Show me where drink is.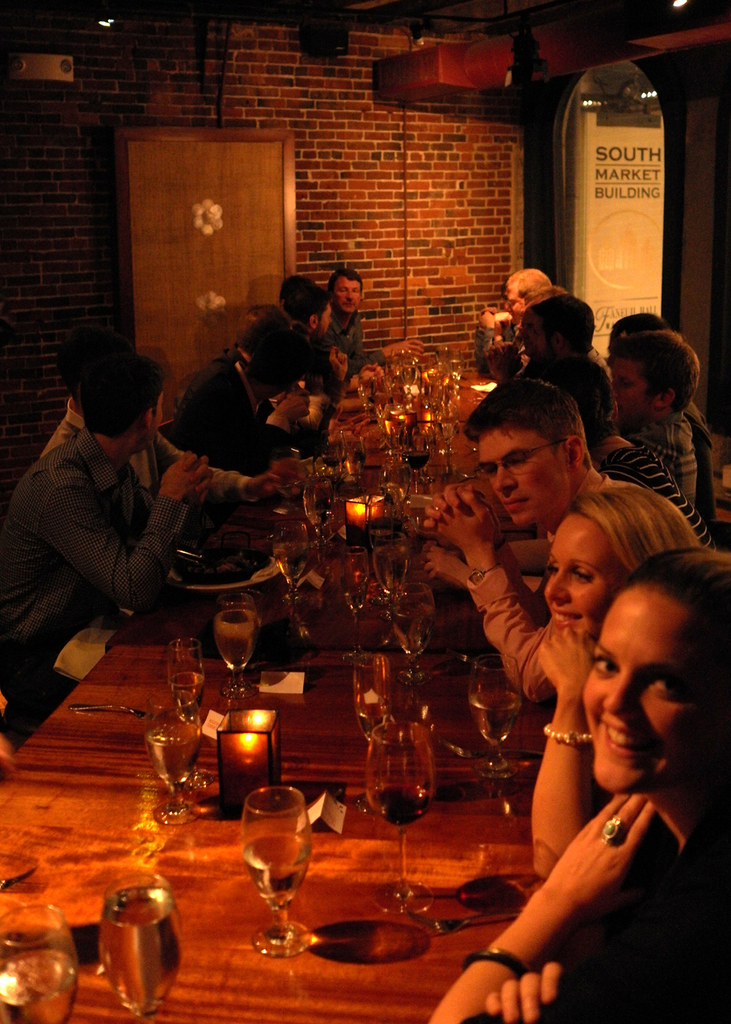
drink is at [left=404, top=450, right=428, bottom=459].
